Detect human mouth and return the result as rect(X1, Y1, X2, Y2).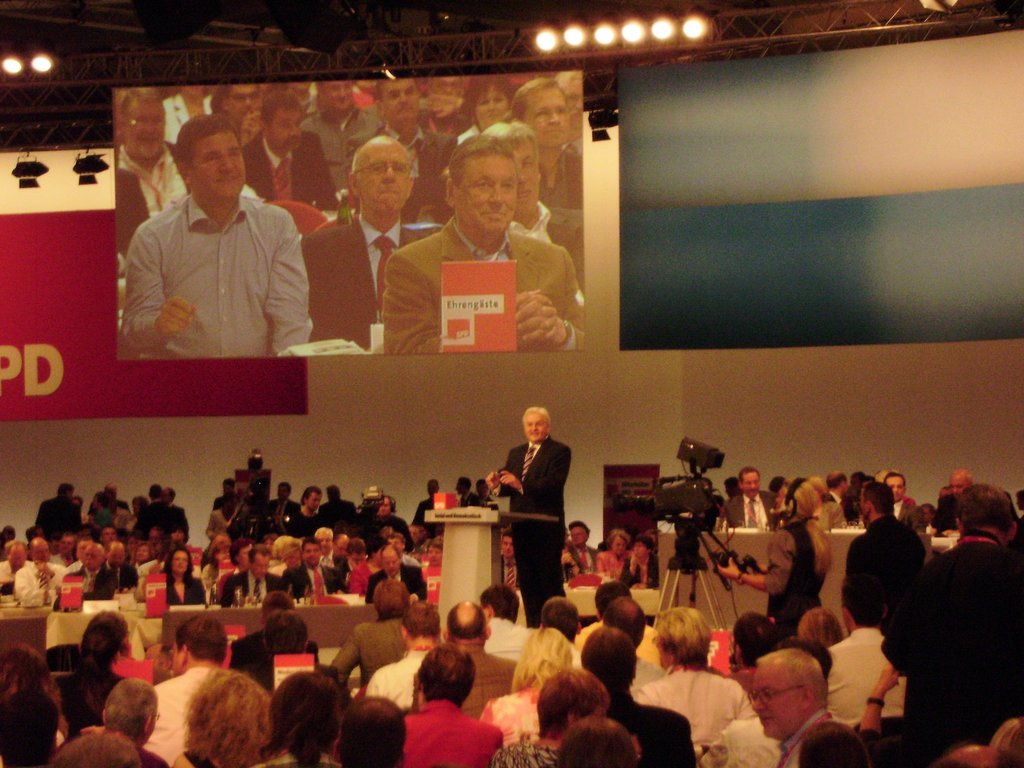
rect(374, 192, 398, 196).
